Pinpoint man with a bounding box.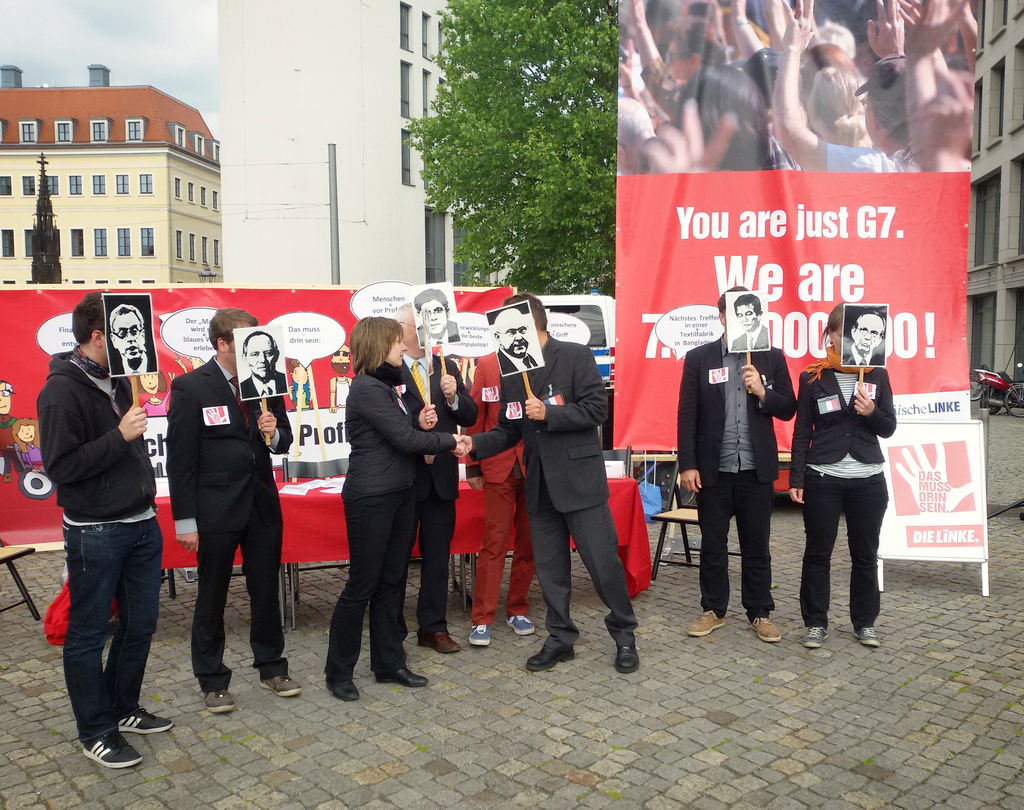
box(240, 334, 291, 396).
